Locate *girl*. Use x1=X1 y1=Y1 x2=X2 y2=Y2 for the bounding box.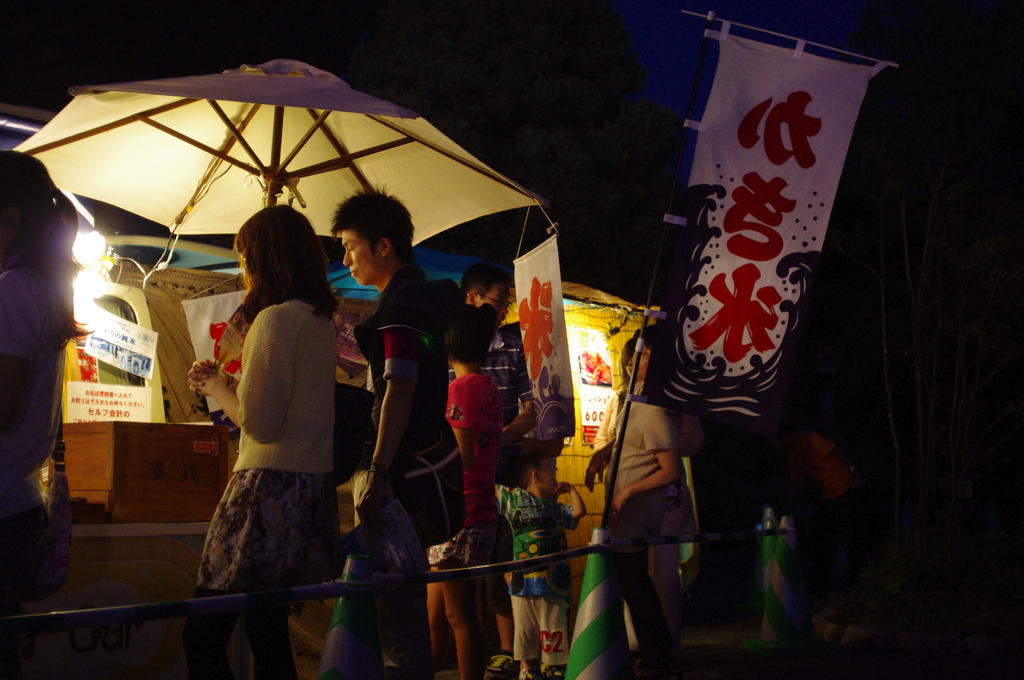
x1=424 y1=300 x2=502 y2=678.
